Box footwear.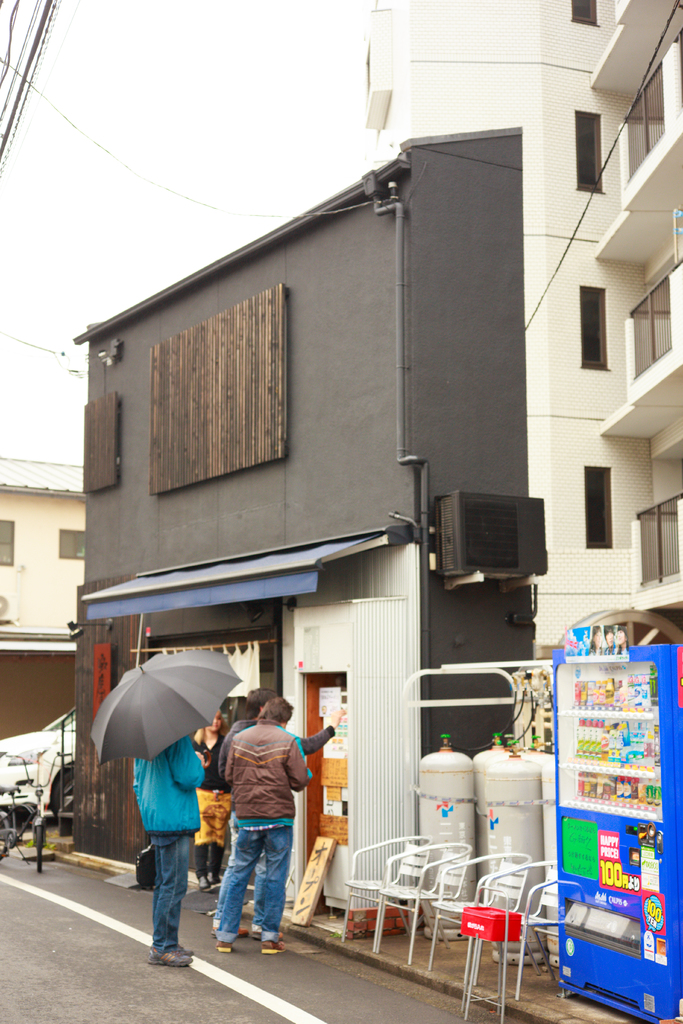
bbox=(208, 916, 248, 938).
